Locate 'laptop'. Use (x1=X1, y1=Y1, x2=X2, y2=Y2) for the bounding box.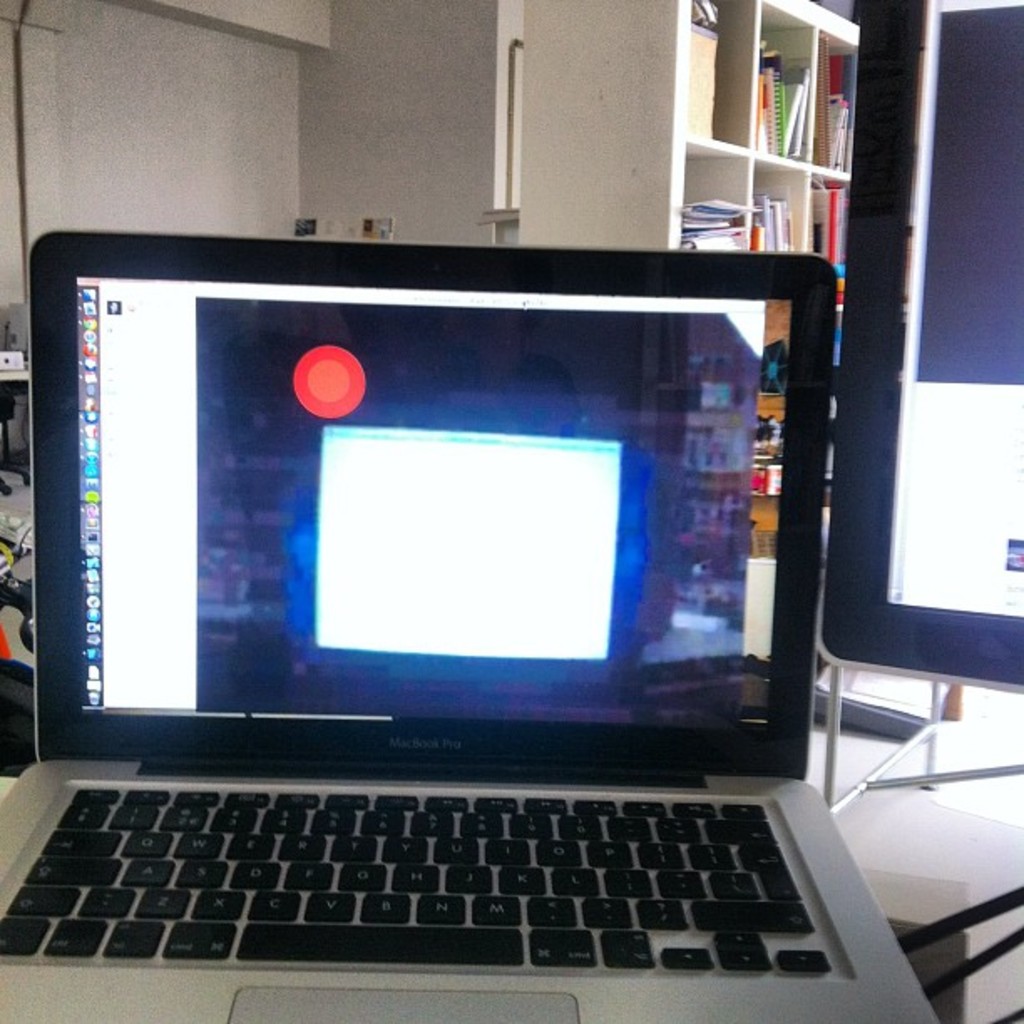
(x1=0, y1=209, x2=937, y2=1016).
